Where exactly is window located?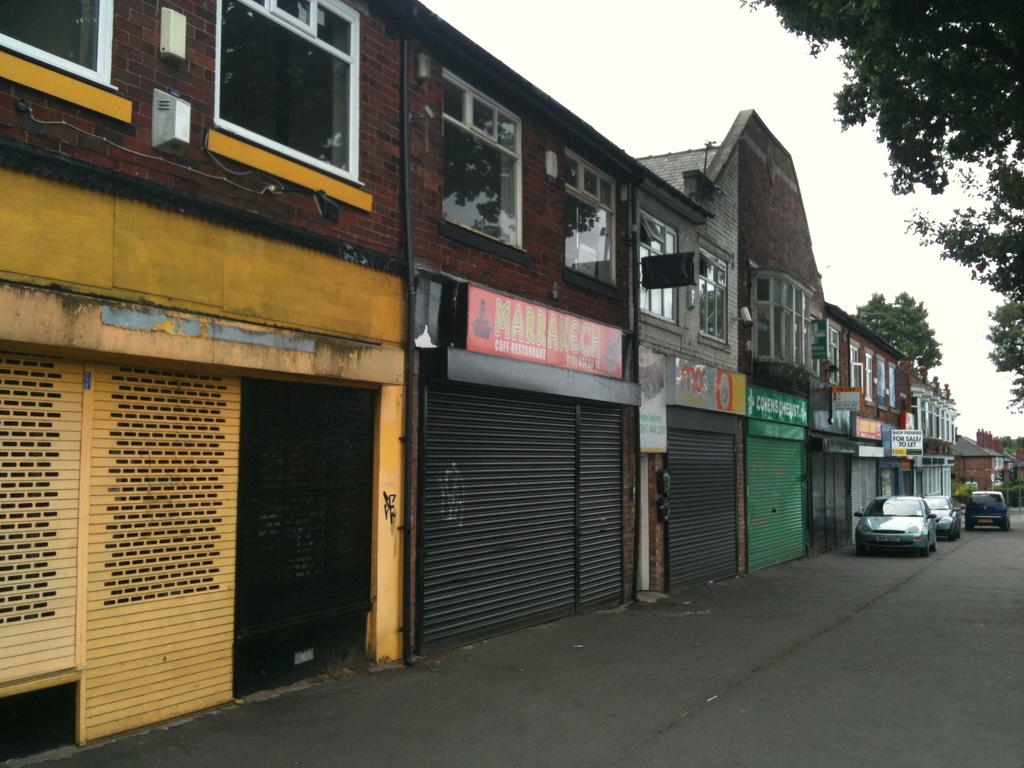
Its bounding box is {"left": 439, "top": 66, "right": 527, "bottom": 263}.
